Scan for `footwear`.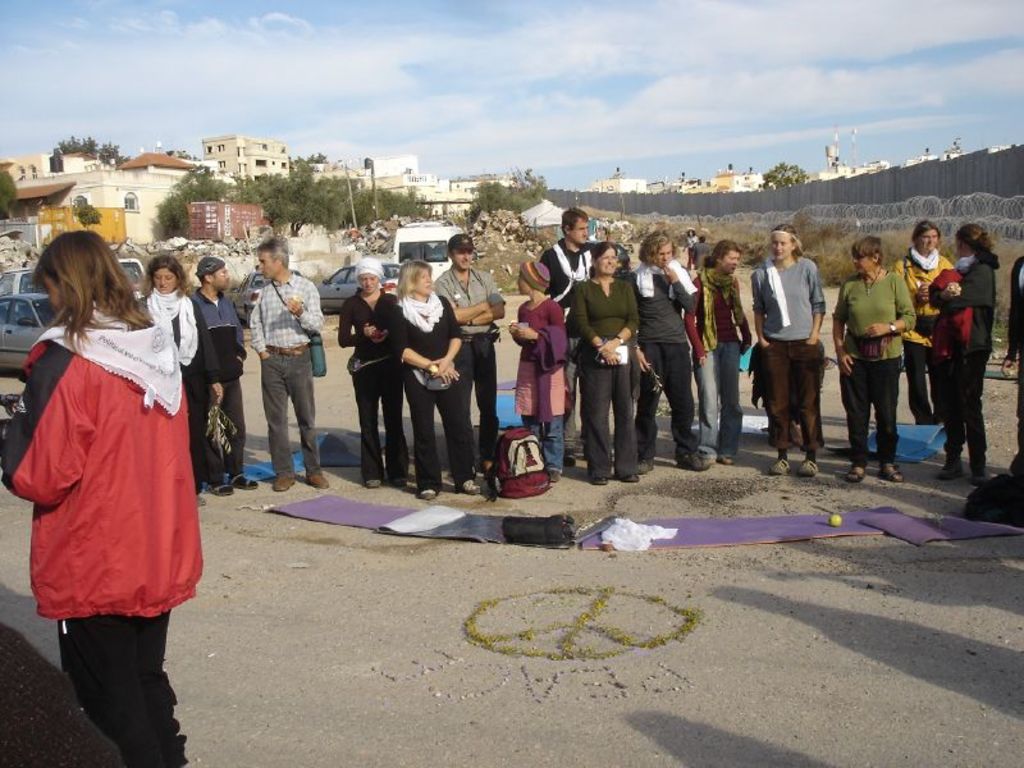
Scan result: [left=270, top=467, right=292, bottom=492].
